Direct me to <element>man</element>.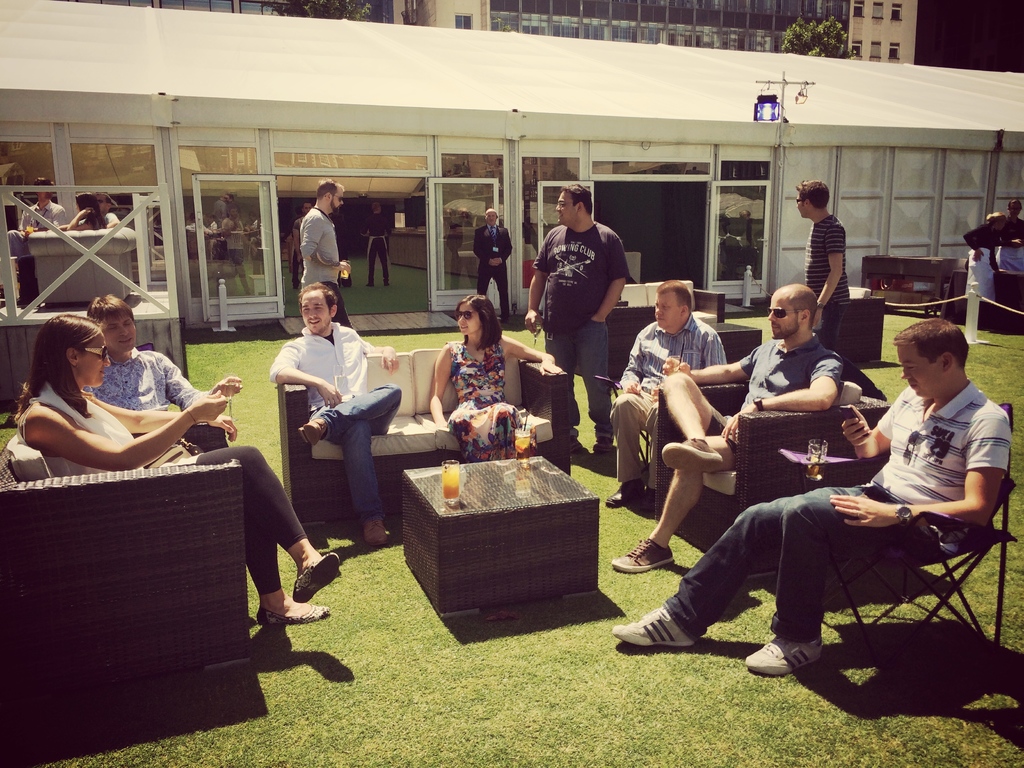
Direction: box=[360, 198, 394, 289].
